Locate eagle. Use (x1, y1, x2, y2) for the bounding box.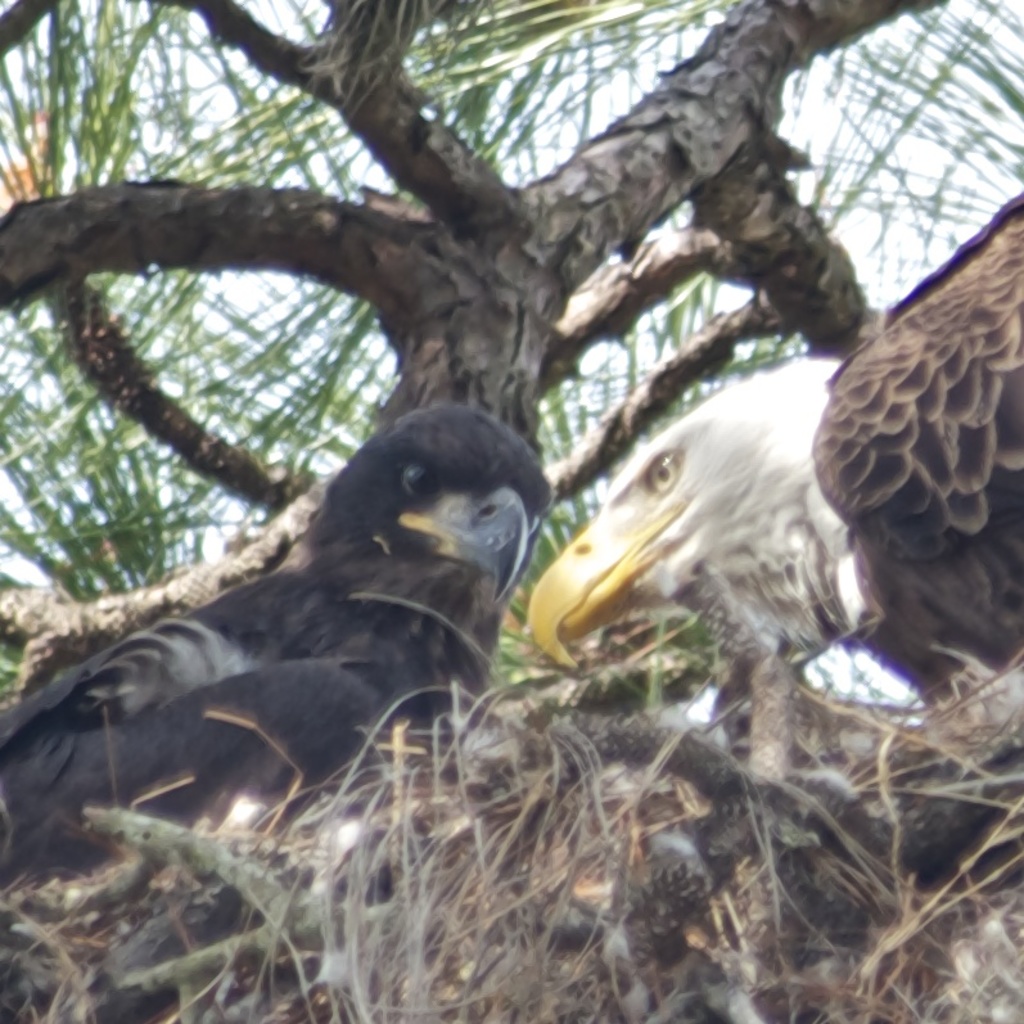
(0, 402, 555, 924).
